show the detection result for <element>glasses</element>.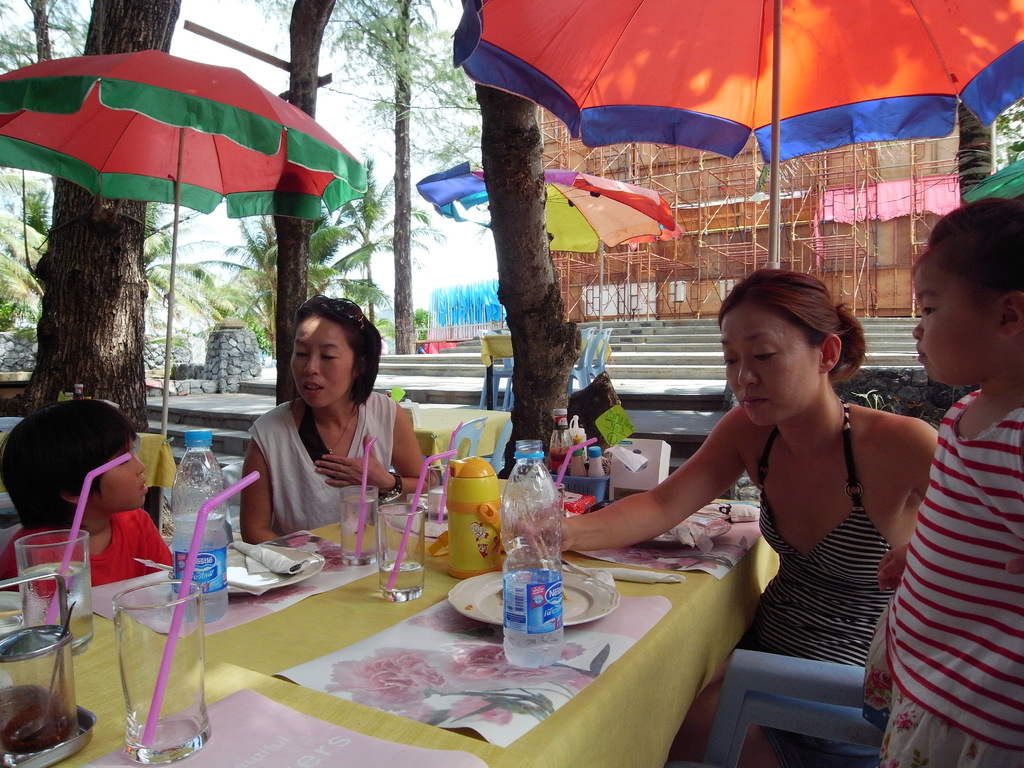
bbox=(294, 293, 367, 330).
